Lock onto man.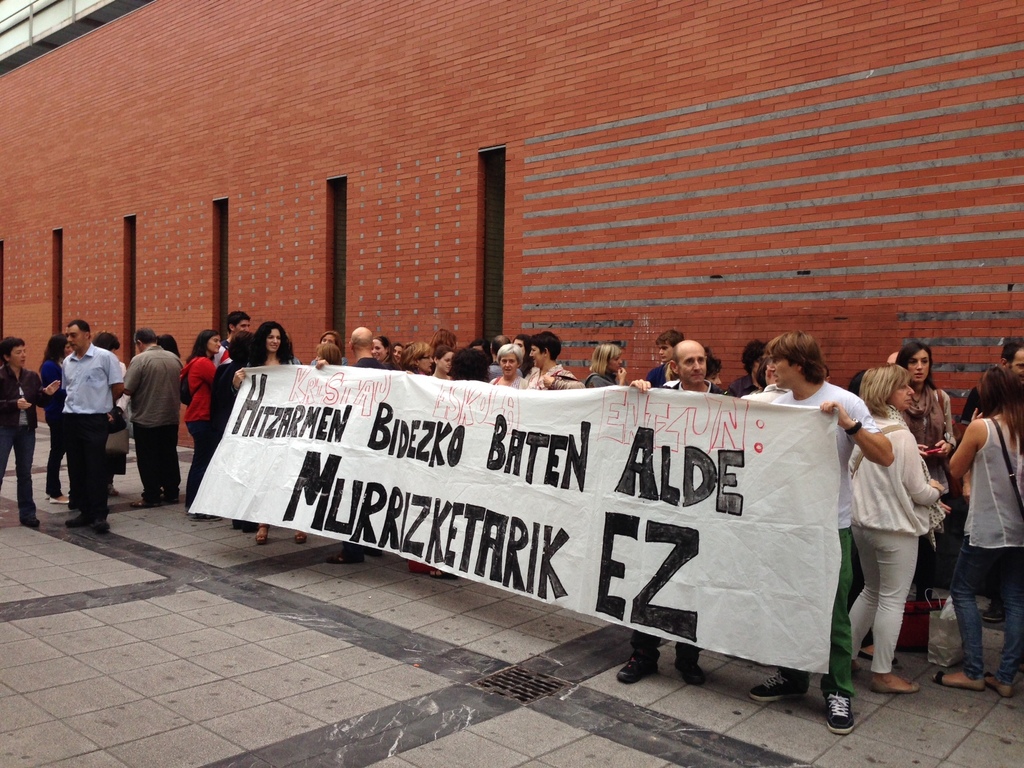
Locked: crop(614, 340, 726, 684).
